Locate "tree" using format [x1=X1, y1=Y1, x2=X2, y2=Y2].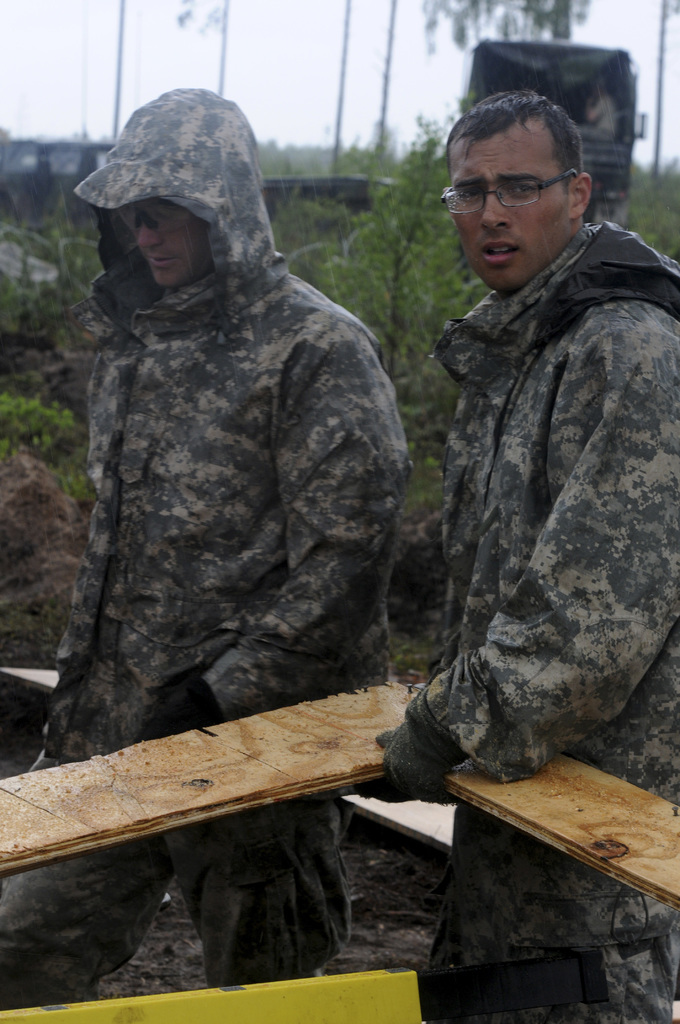
[x1=221, y1=3, x2=232, y2=97].
